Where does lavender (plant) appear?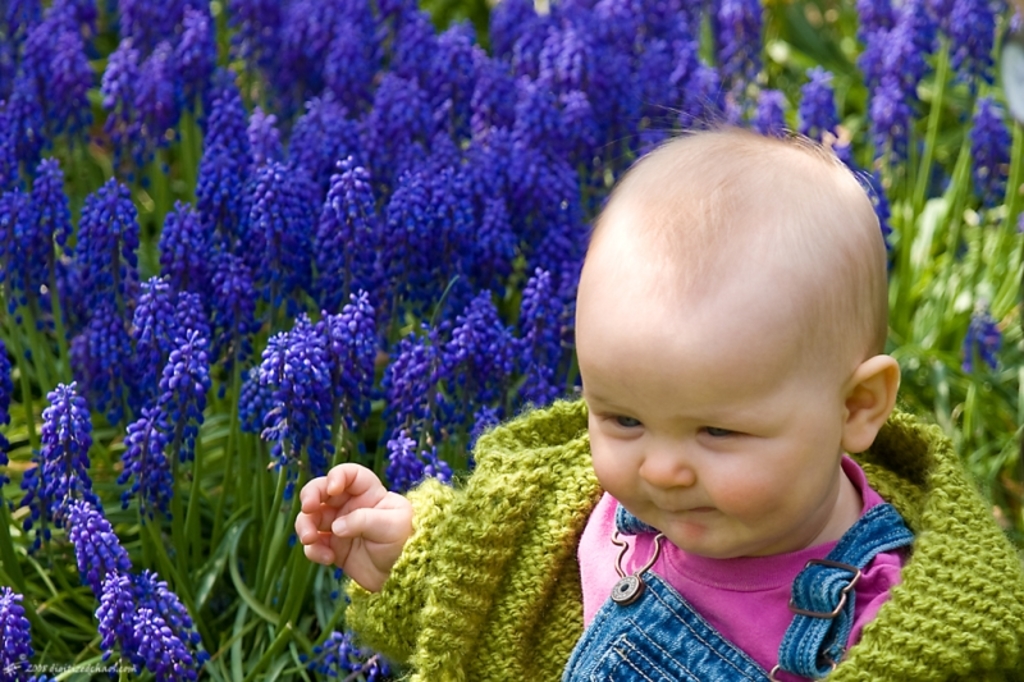
Appears at detection(439, 151, 484, 250).
